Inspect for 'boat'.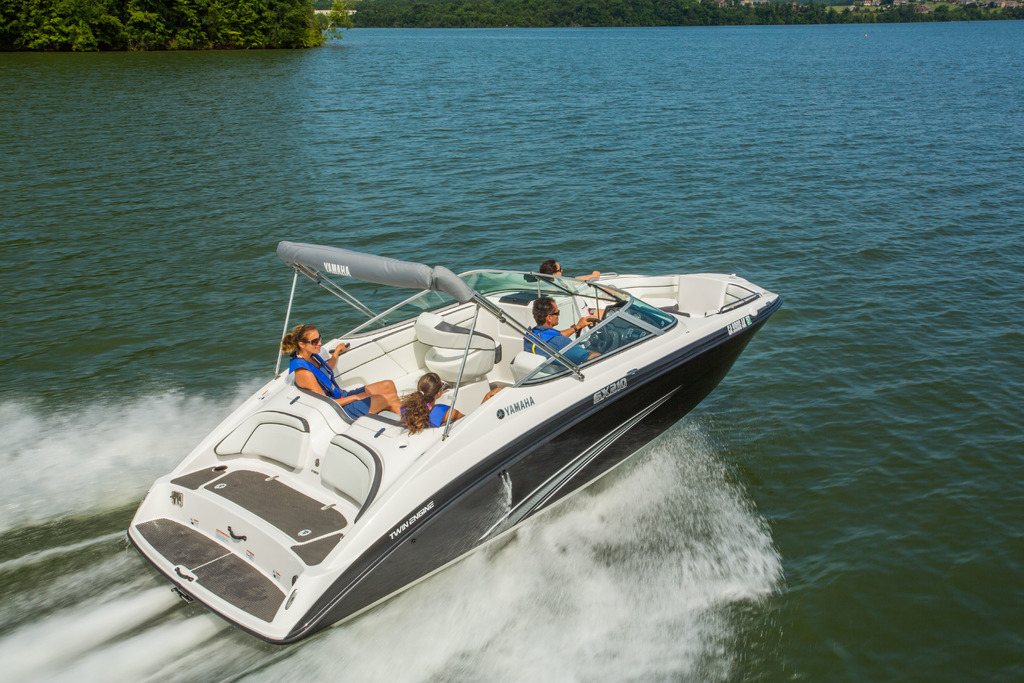
Inspection: 129:236:788:646.
